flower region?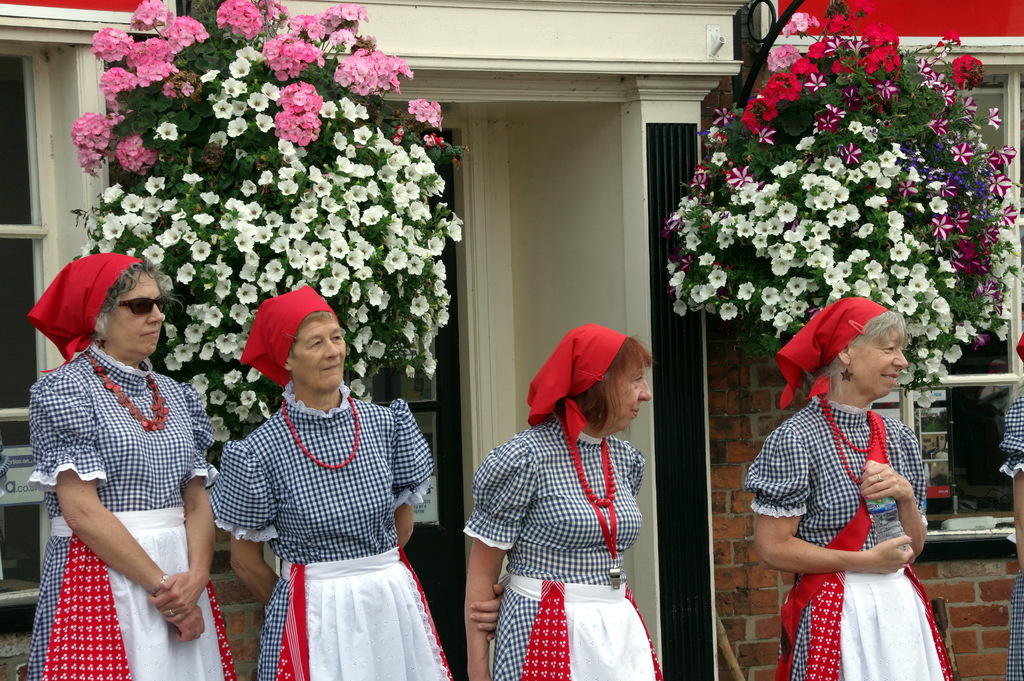
select_region(355, 101, 369, 119)
